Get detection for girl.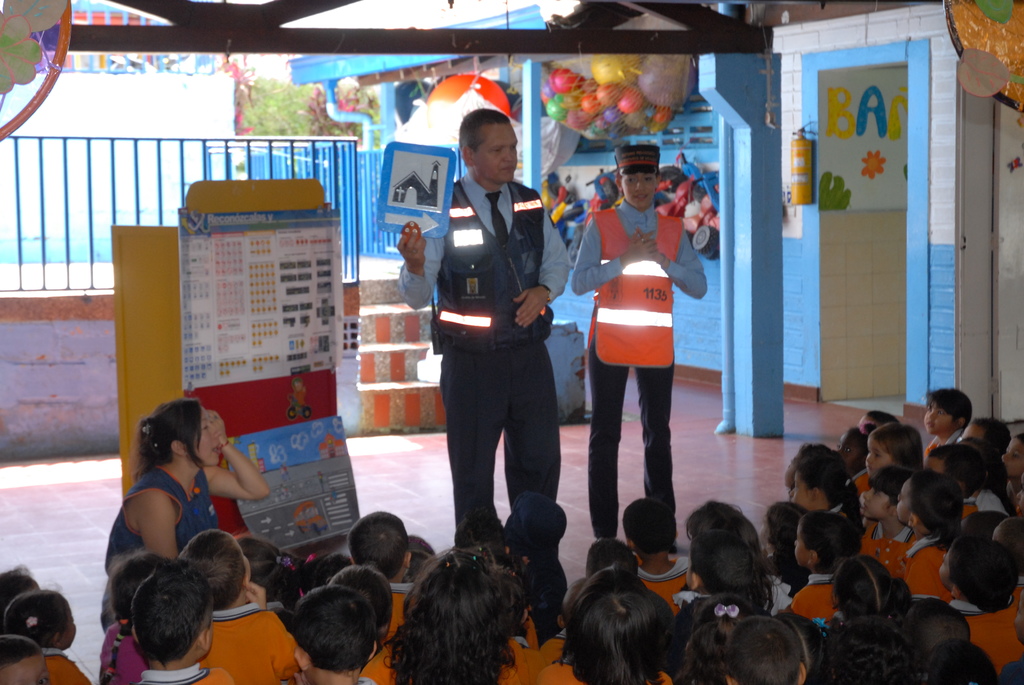
Detection: [756,498,810,596].
